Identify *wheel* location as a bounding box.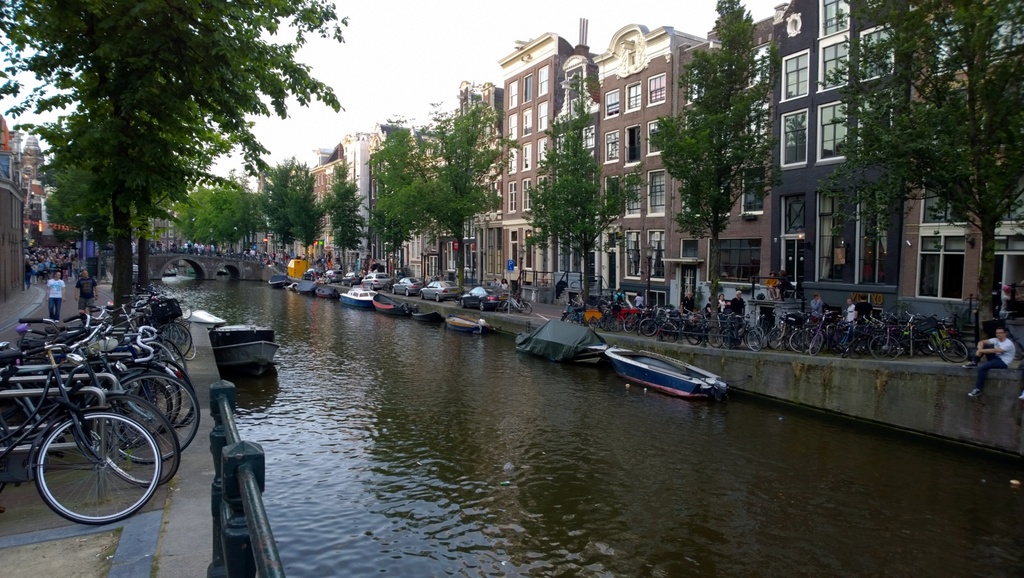
select_region(348, 278, 353, 286).
